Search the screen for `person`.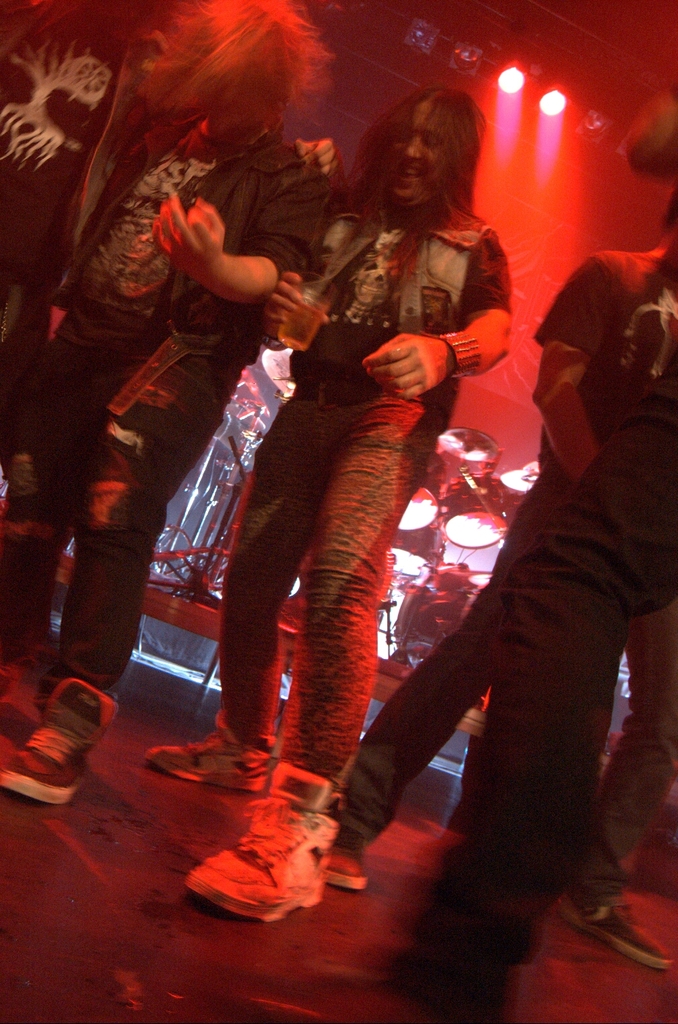
Found at x1=121, y1=91, x2=519, y2=893.
